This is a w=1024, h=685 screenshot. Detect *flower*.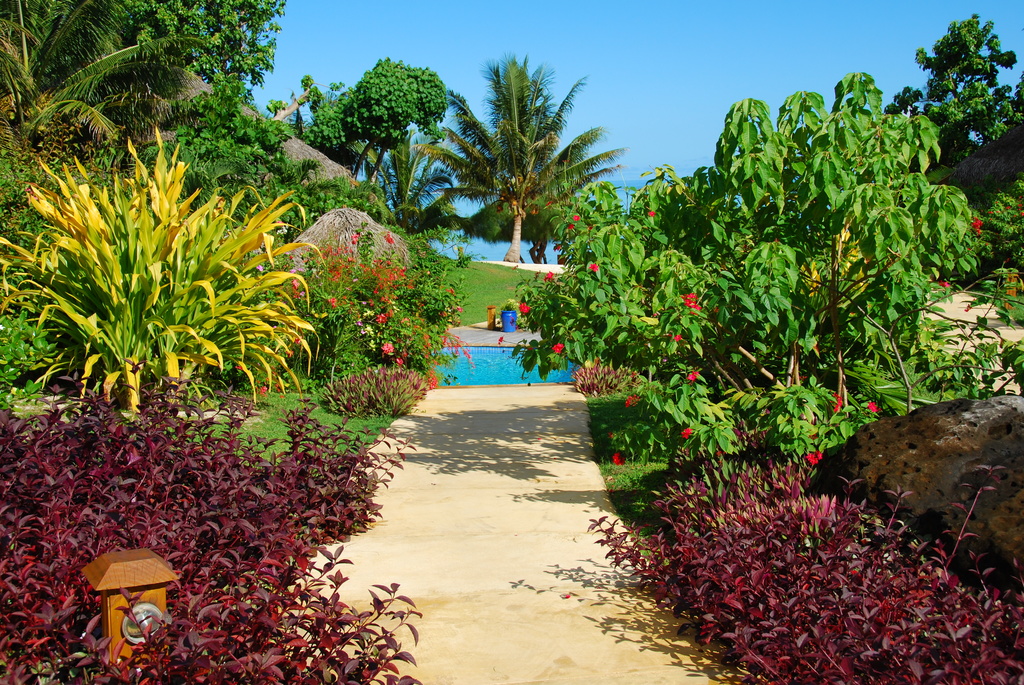
box=[680, 429, 692, 439].
